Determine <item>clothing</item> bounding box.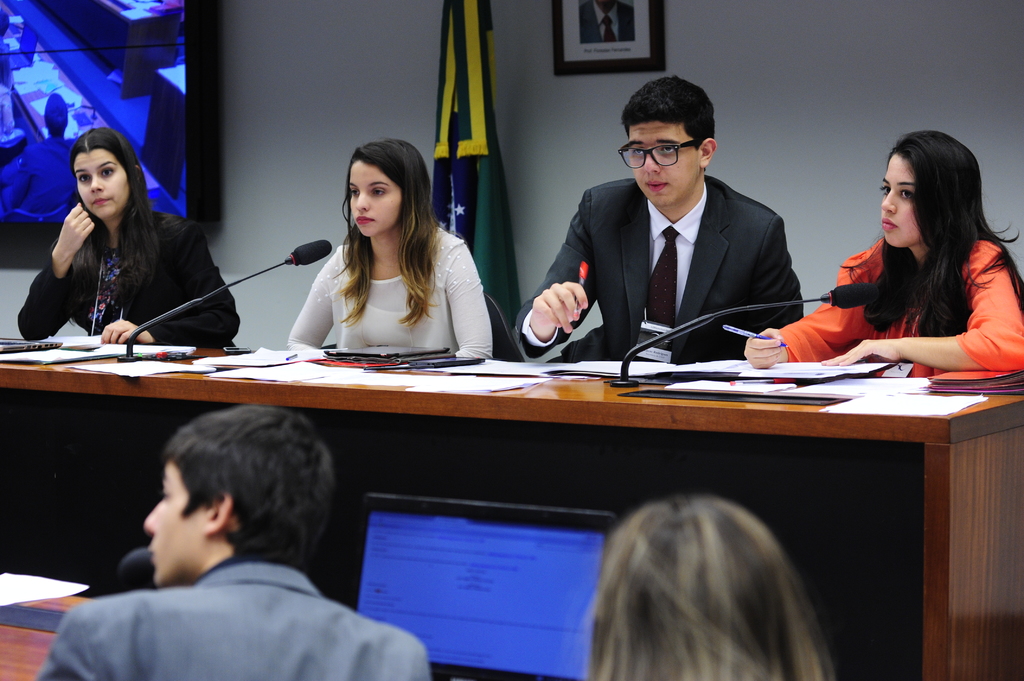
Determined: bbox=[291, 232, 514, 372].
